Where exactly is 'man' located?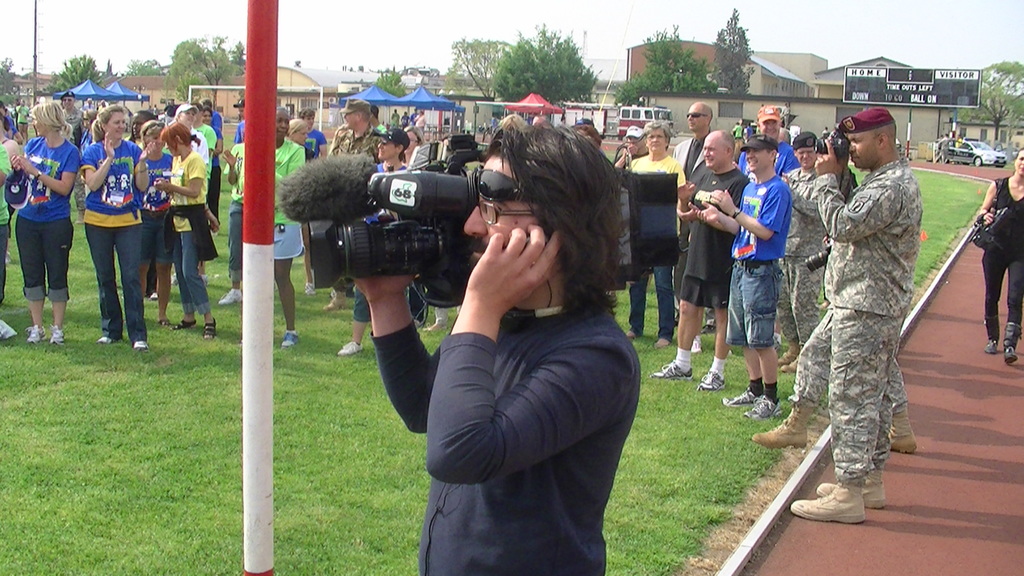
Its bounding box is <region>17, 99, 28, 147</region>.
